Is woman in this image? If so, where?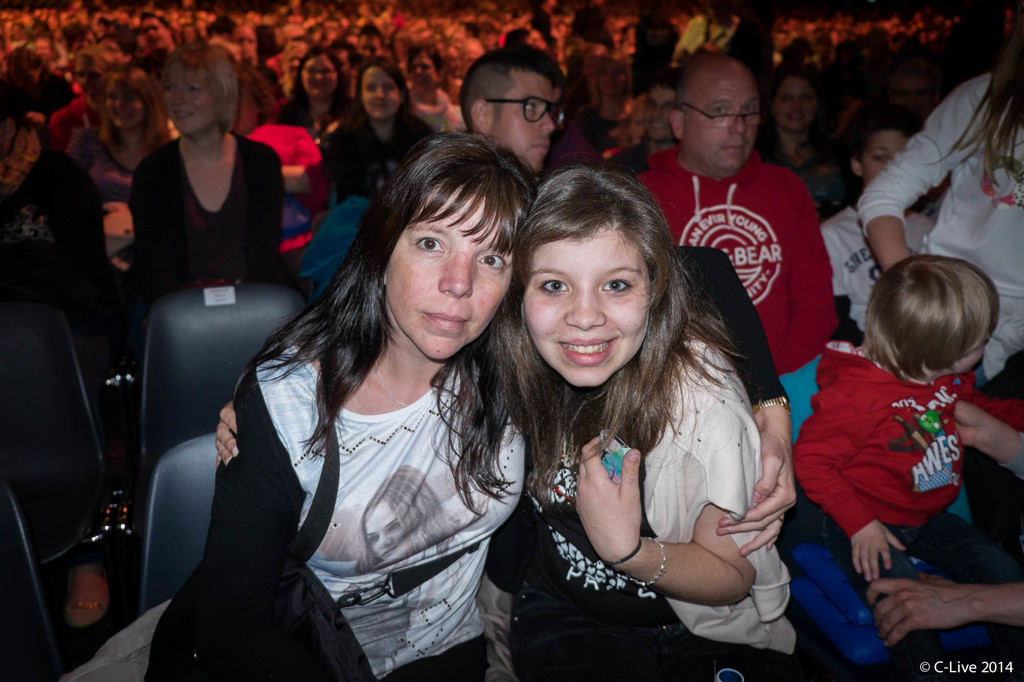
Yes, at bbox(130, 129, 797, 681).
